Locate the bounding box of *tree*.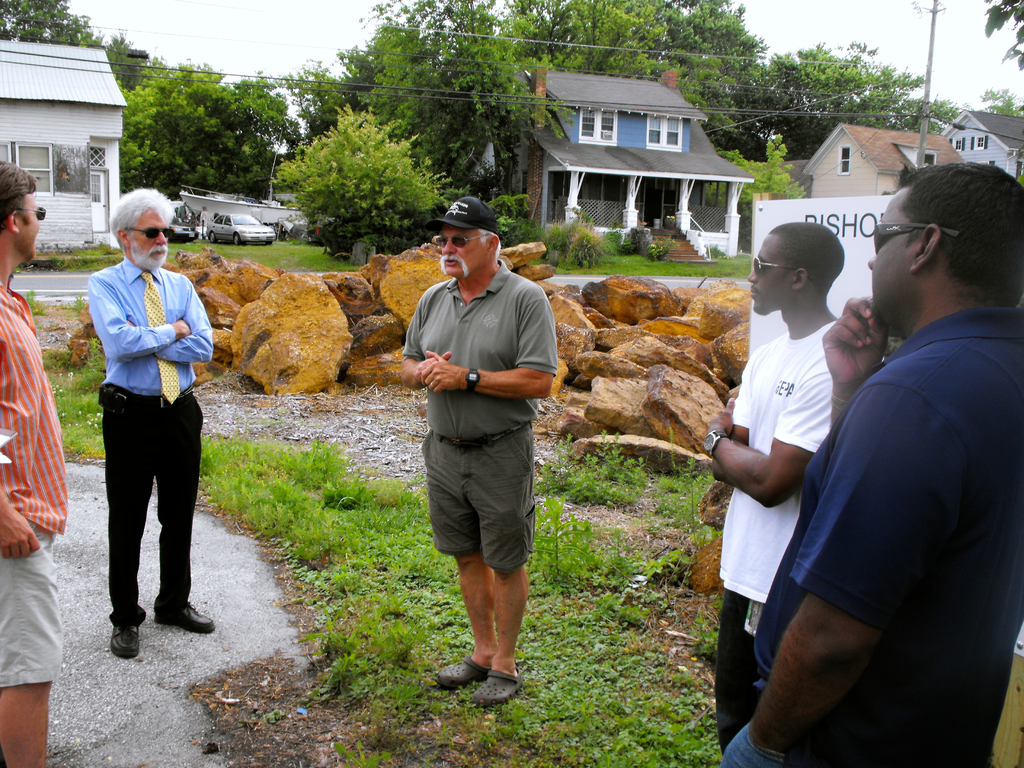
Bounding box: 982, 0, 1023, 68.
